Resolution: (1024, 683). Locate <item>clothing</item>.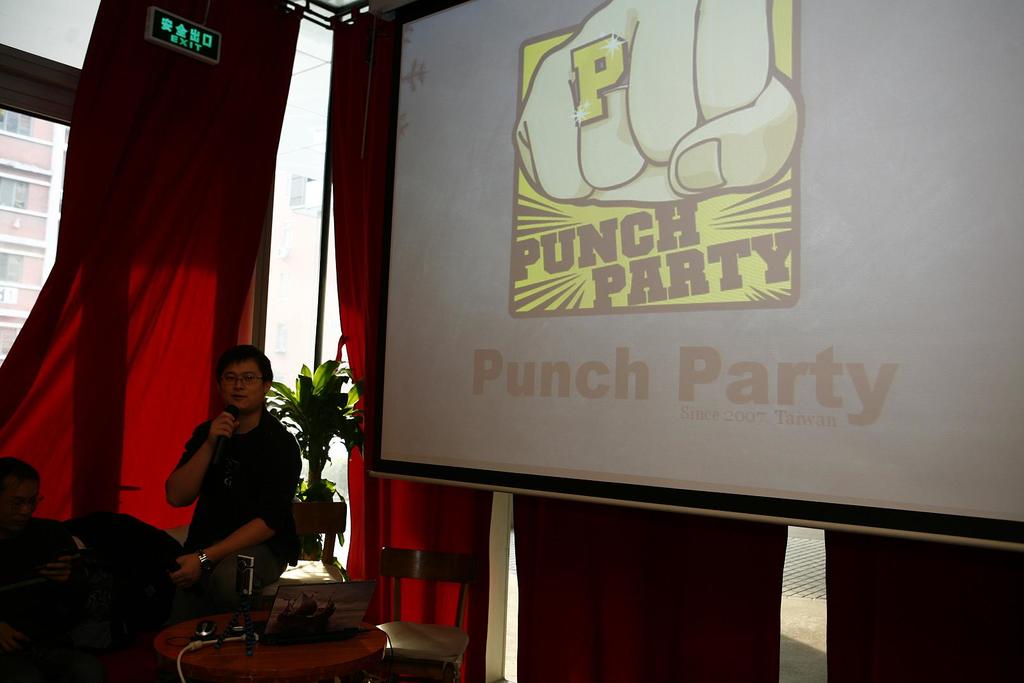
select_region(0, 520, 111, 682).
